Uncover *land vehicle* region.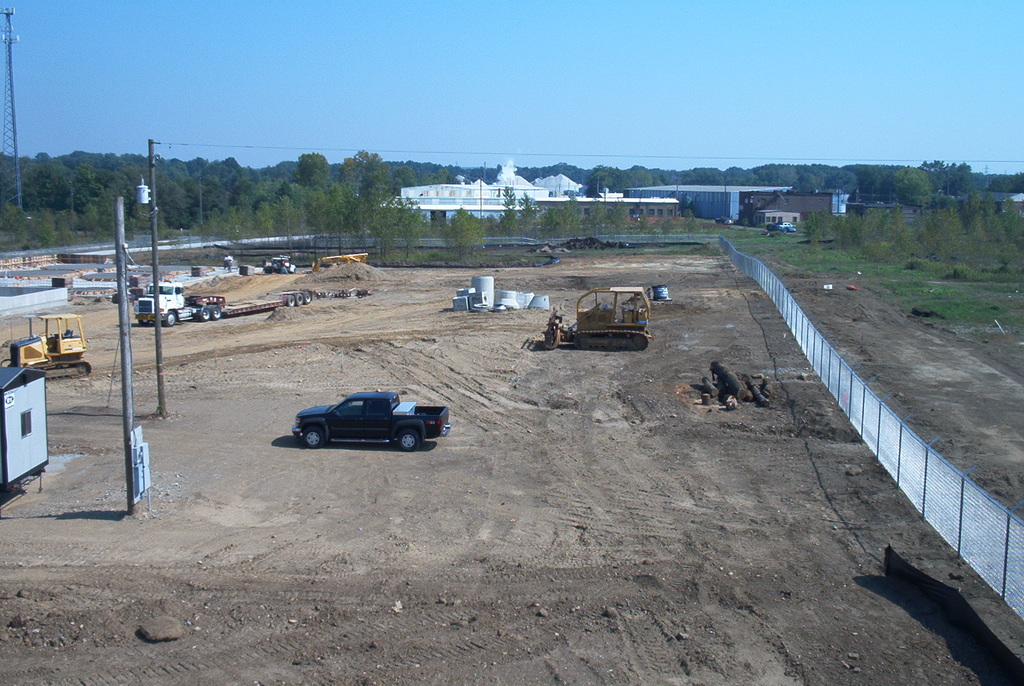
Uncovered: box(261, 253, 295, 279).
